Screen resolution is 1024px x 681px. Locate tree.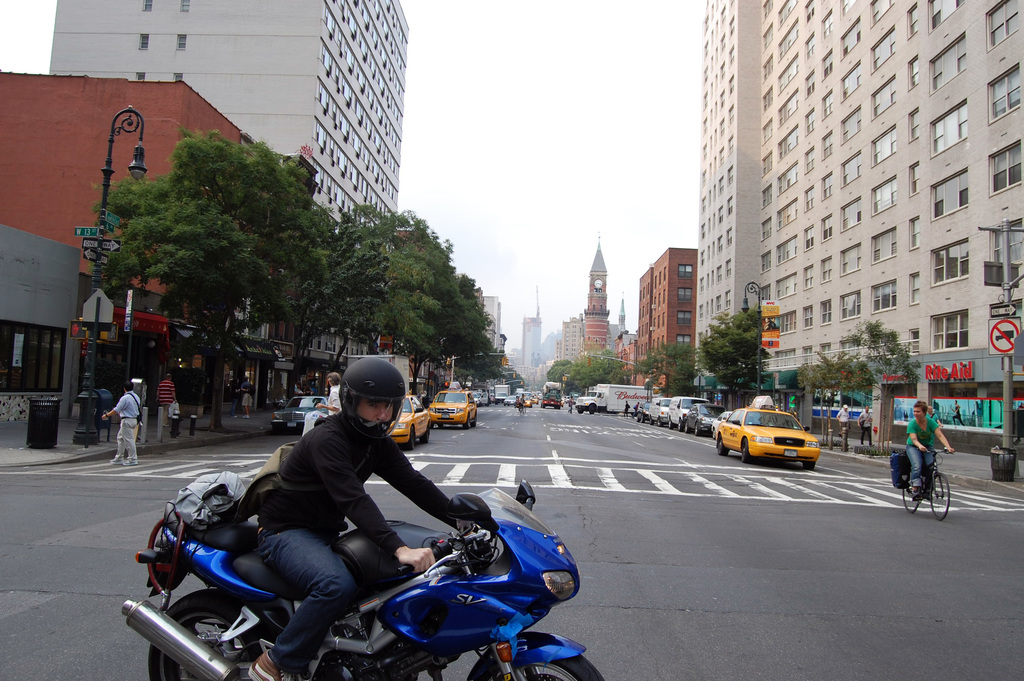
crop(695, 307, 772, 411).
